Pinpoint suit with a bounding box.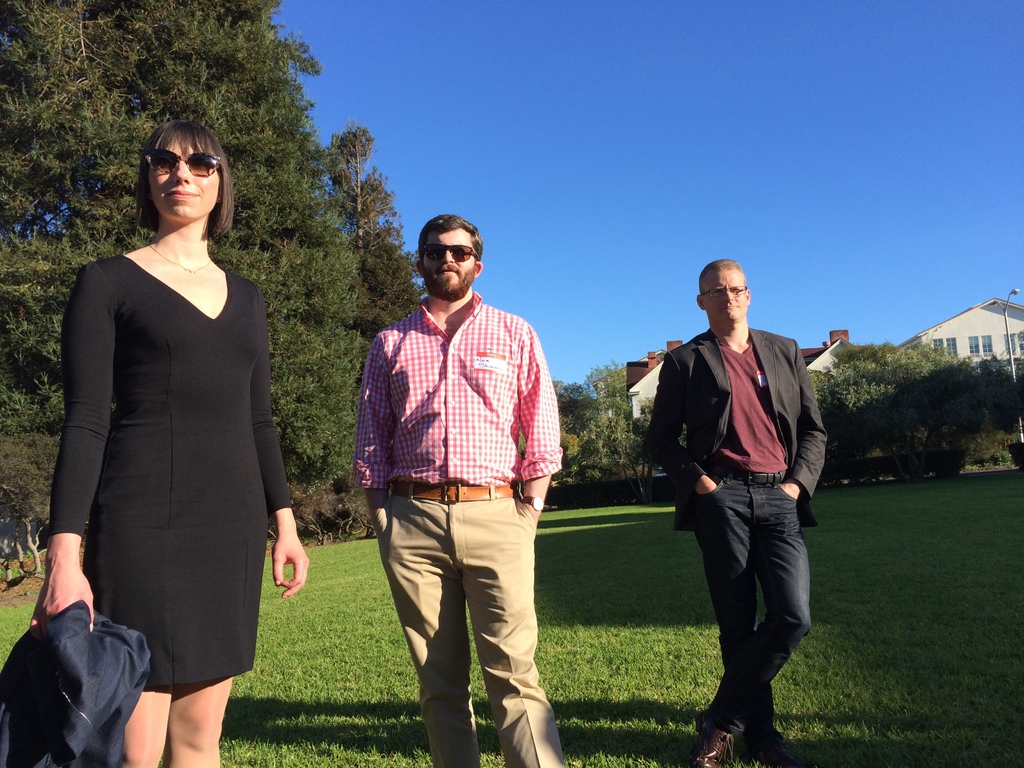
box=[641, 320, 829, 527].
